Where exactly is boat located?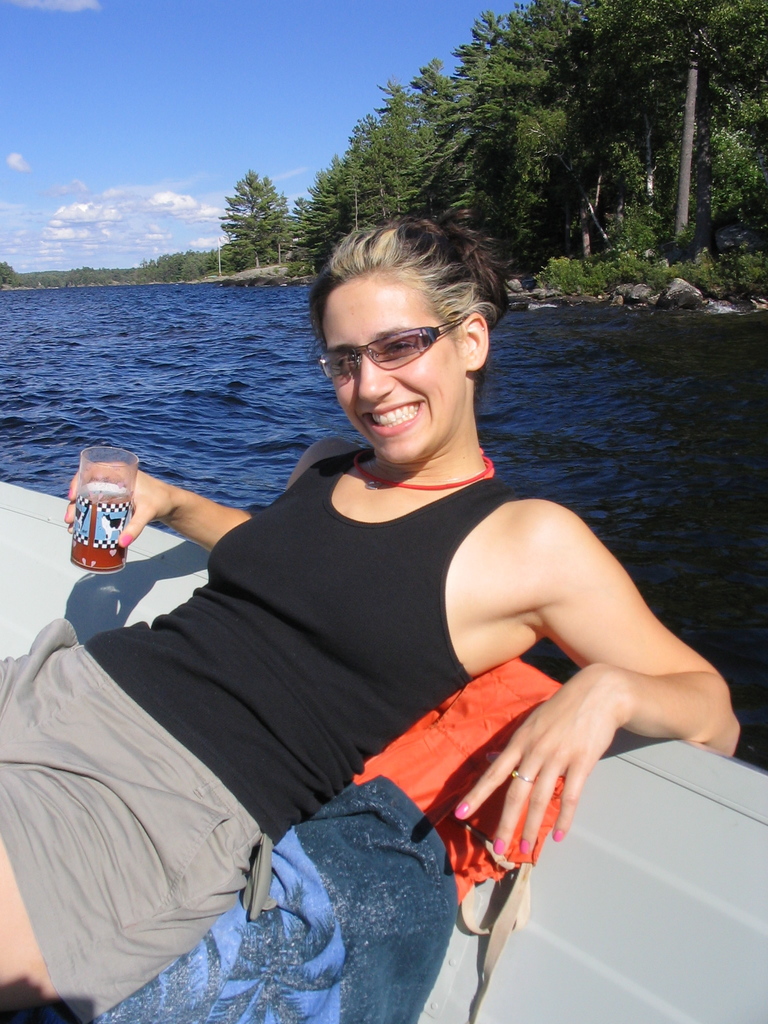
Its bounding box is [0, 479, 767, 1023].
